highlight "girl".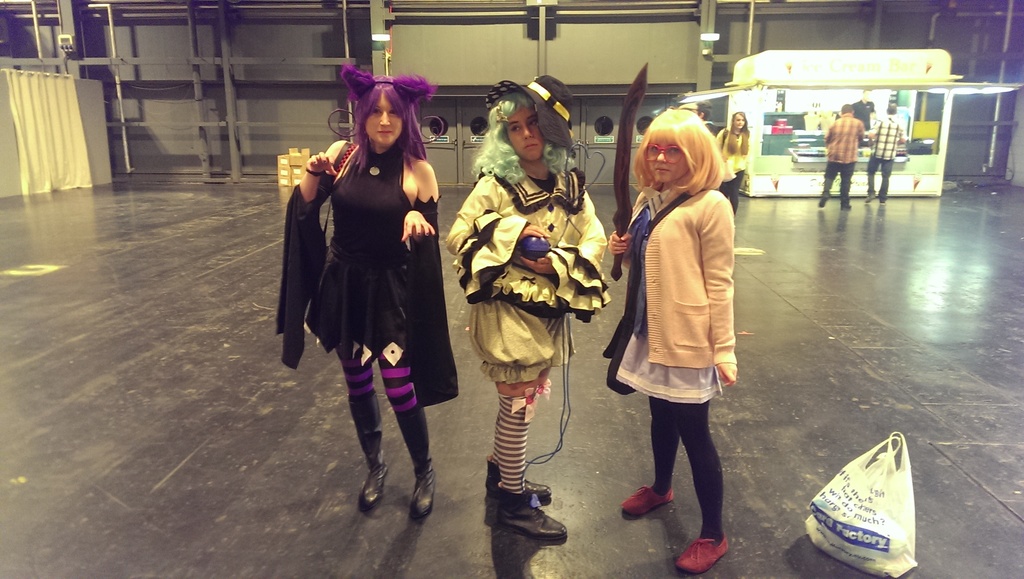
Highlighted region: 276 62 457 521.
